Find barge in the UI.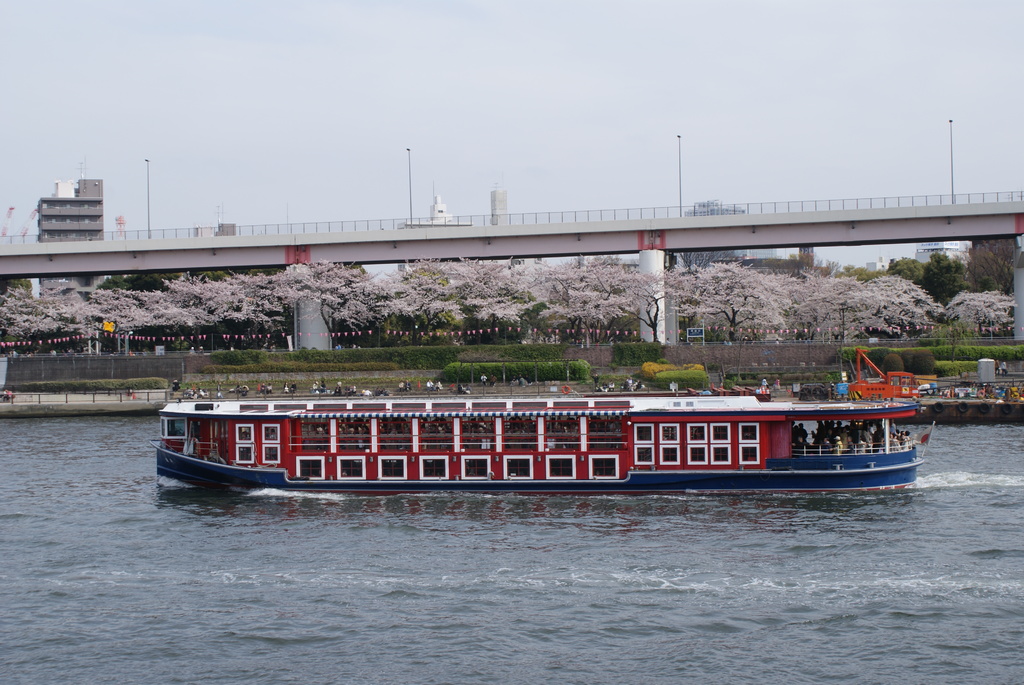
UI element at (147,395,936,498).
